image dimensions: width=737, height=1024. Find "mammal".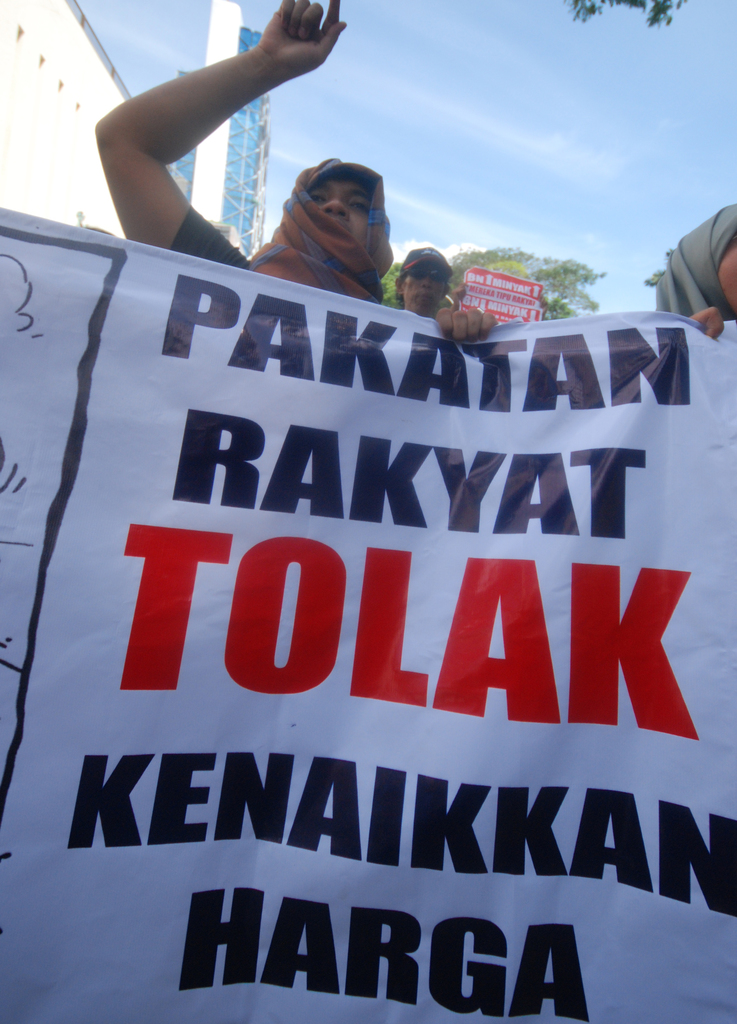
region(397, 244, 495, 345).
